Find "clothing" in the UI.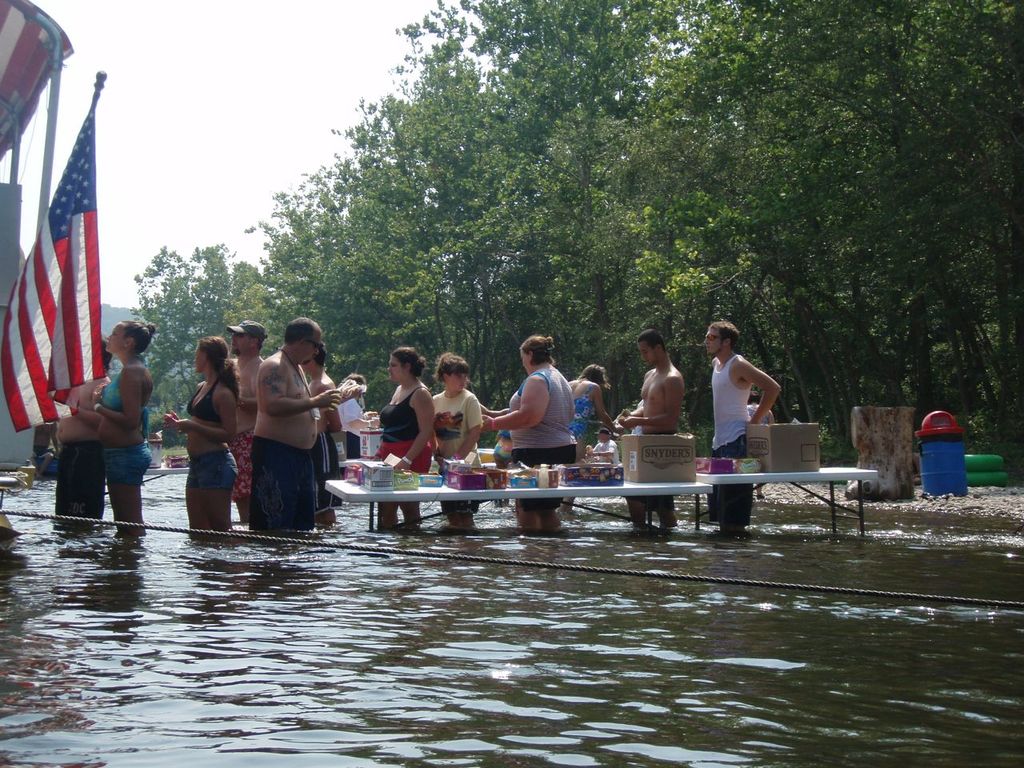
UI element at 508,369,582,502.
